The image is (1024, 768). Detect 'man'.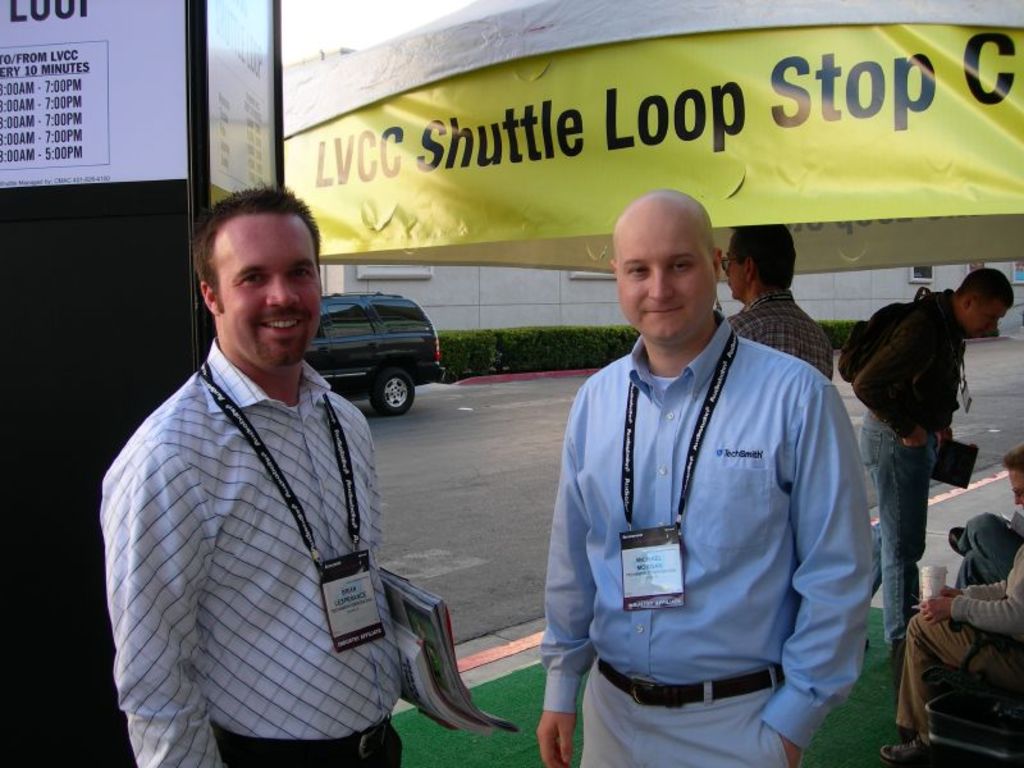
Detection: x1=947 y1=506 x2=1023 y2=588.
